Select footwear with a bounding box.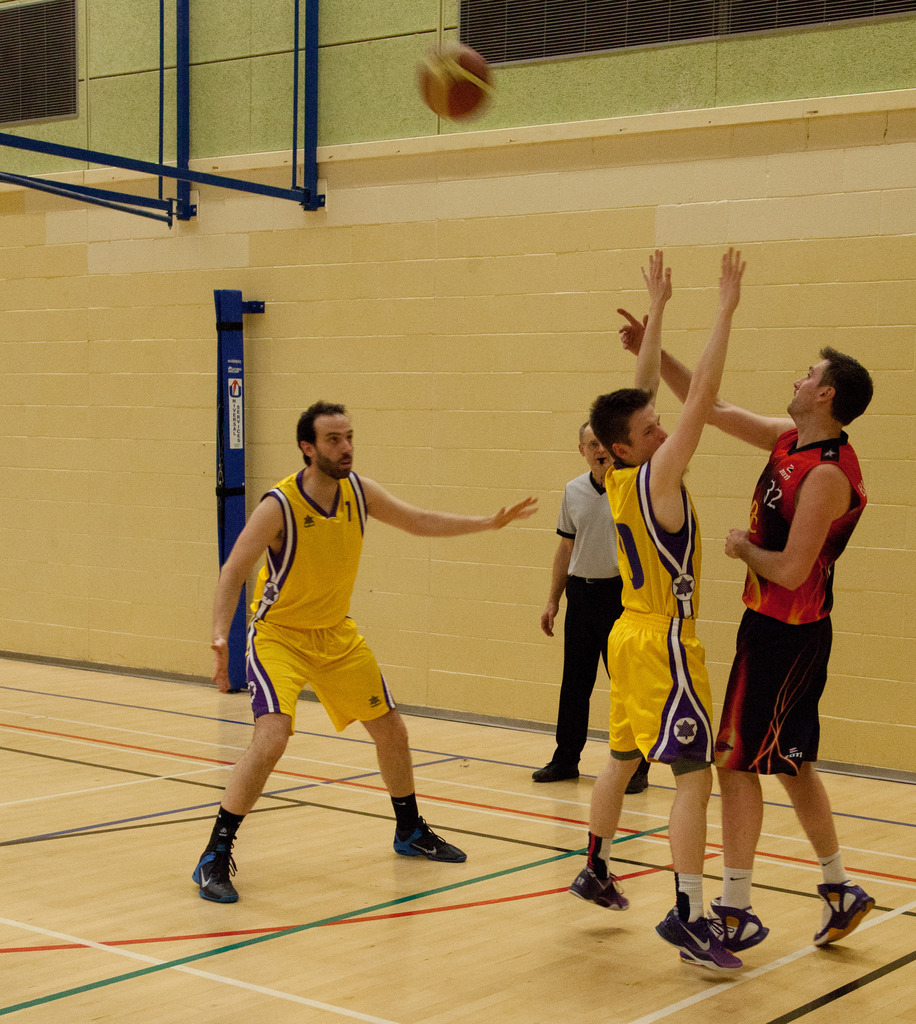
{"left": 623, "top": 753, "right": 654, "bottom": 794}.
